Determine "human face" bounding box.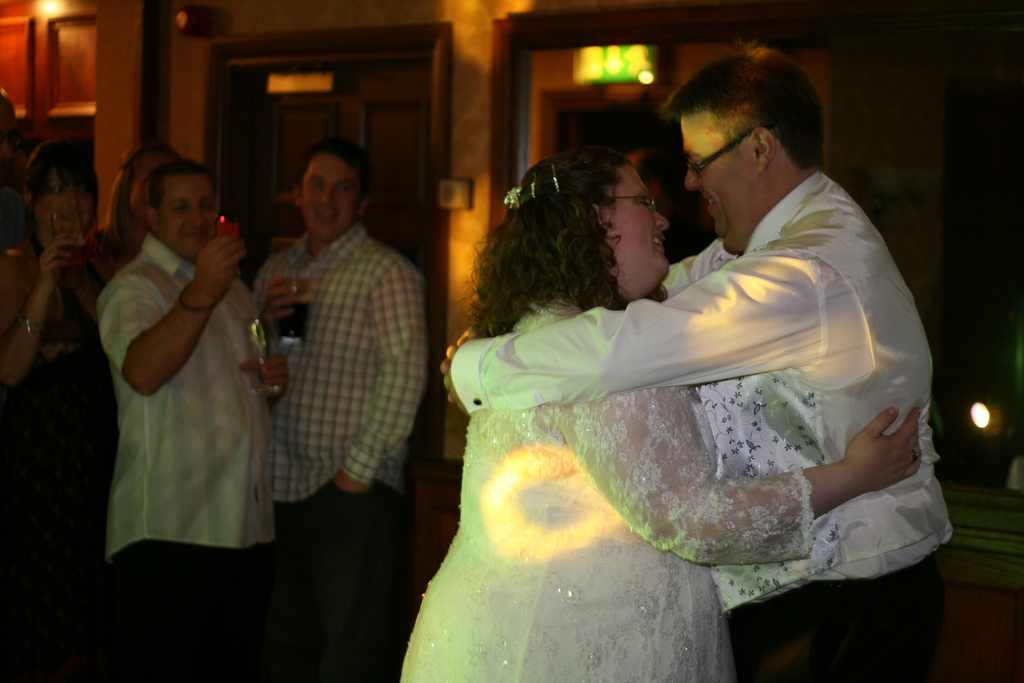
Determined: crop(156, 169, 220, 252).
